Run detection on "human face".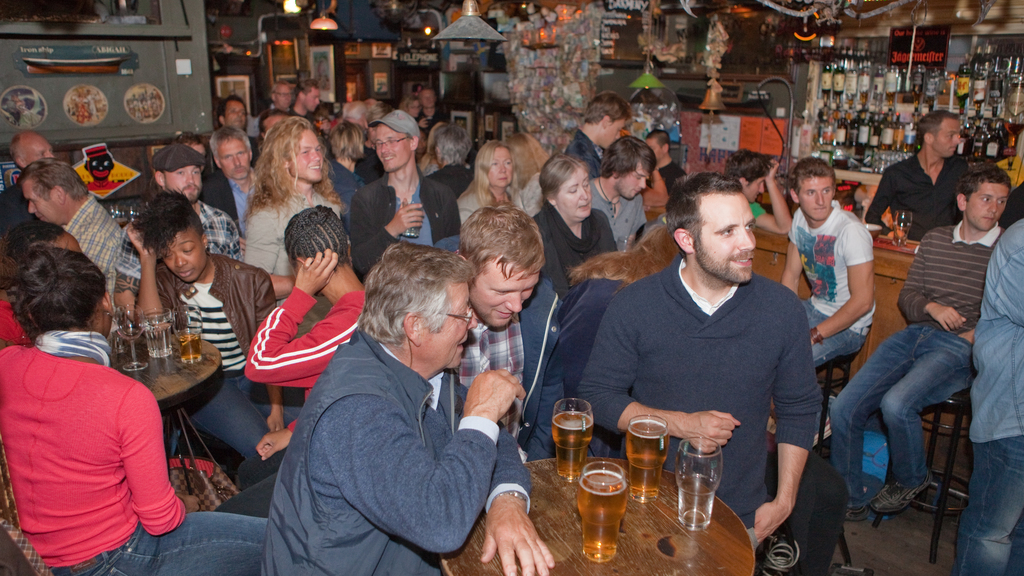
Result: region(422, 282, 477, 367).
